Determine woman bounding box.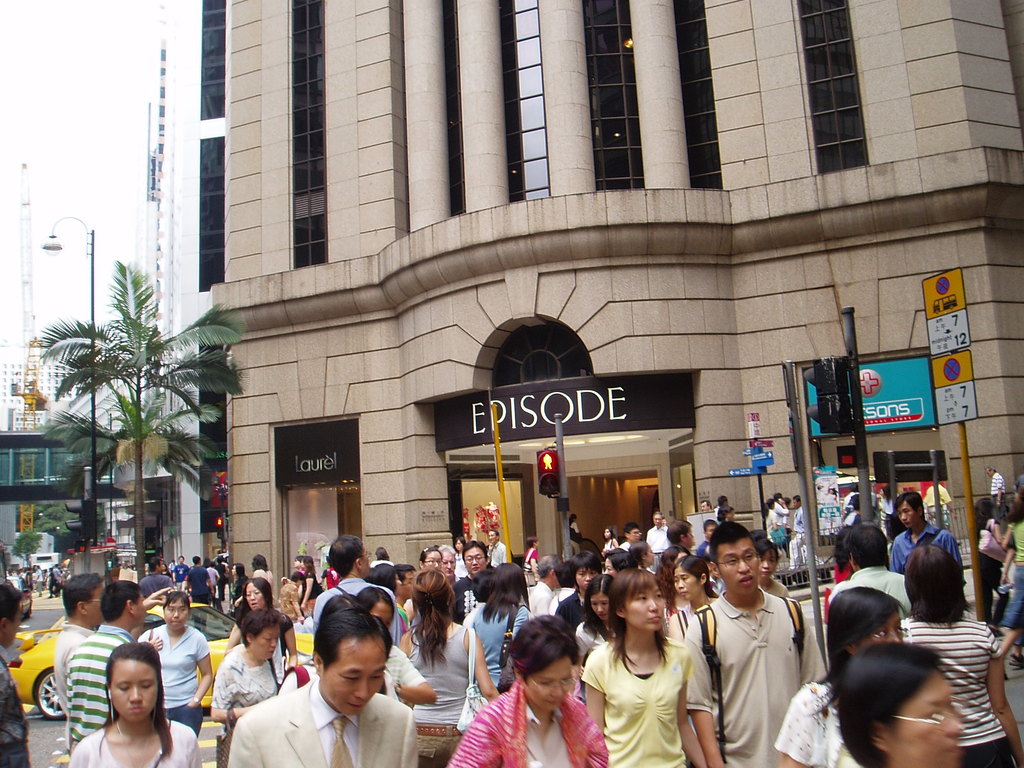
Determined: (x1=600, y1=552, x2=634, y2=576).
